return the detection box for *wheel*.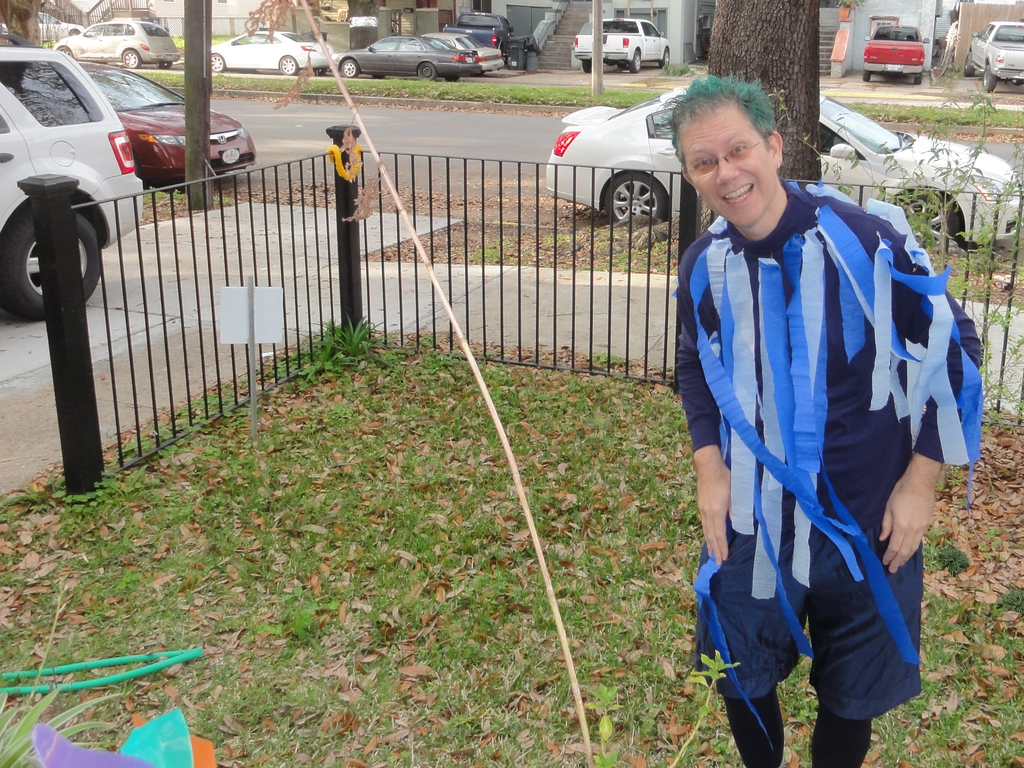
897:188:959:249.
